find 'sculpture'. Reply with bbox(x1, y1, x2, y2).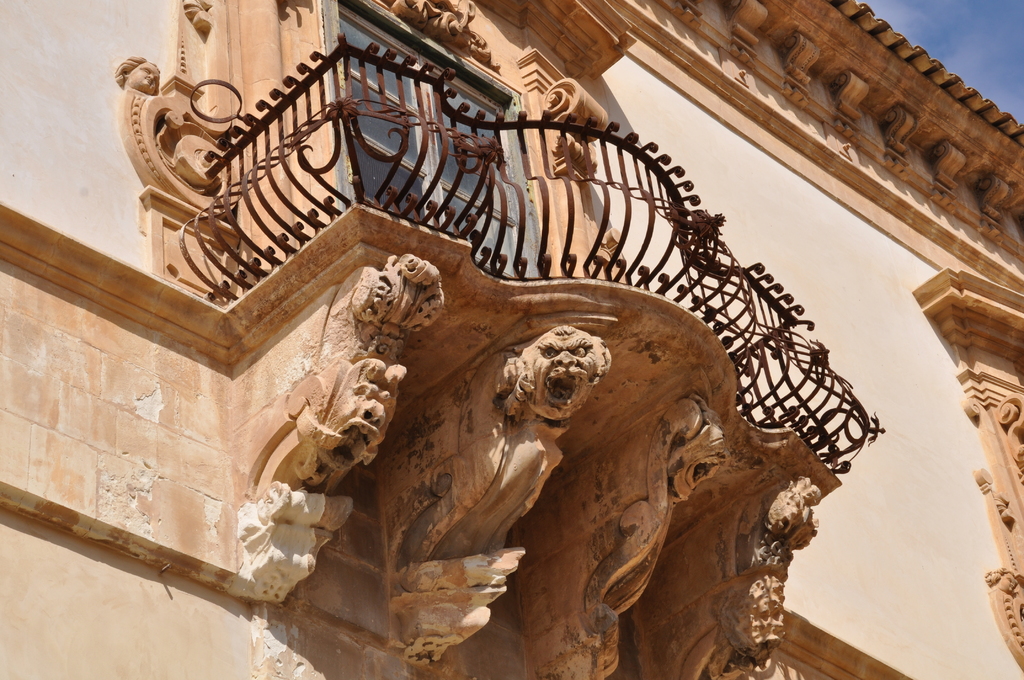
bbox(667, 394, 730, 499).
